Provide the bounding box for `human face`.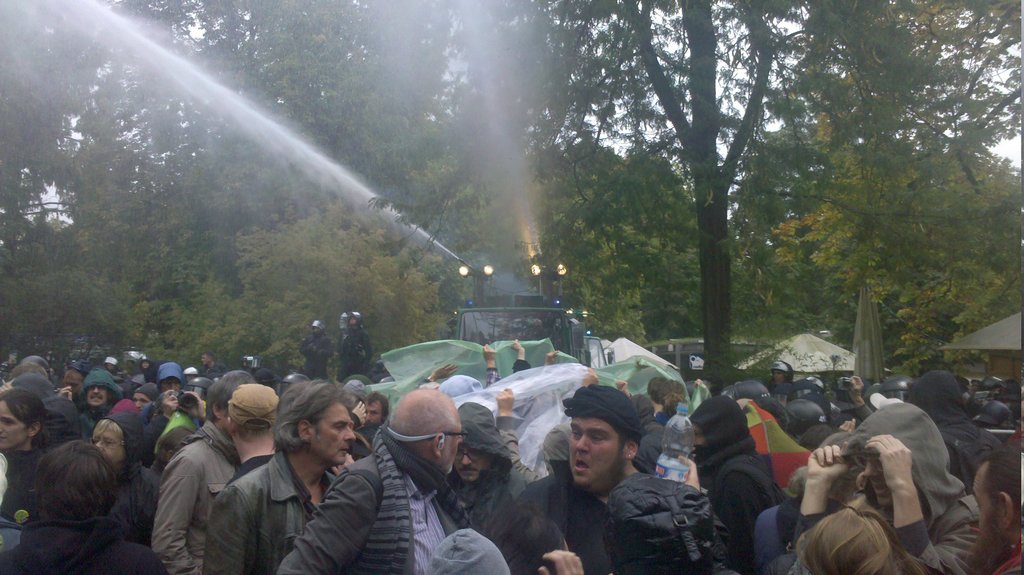
bbox=[92, 418, 132, 464].
